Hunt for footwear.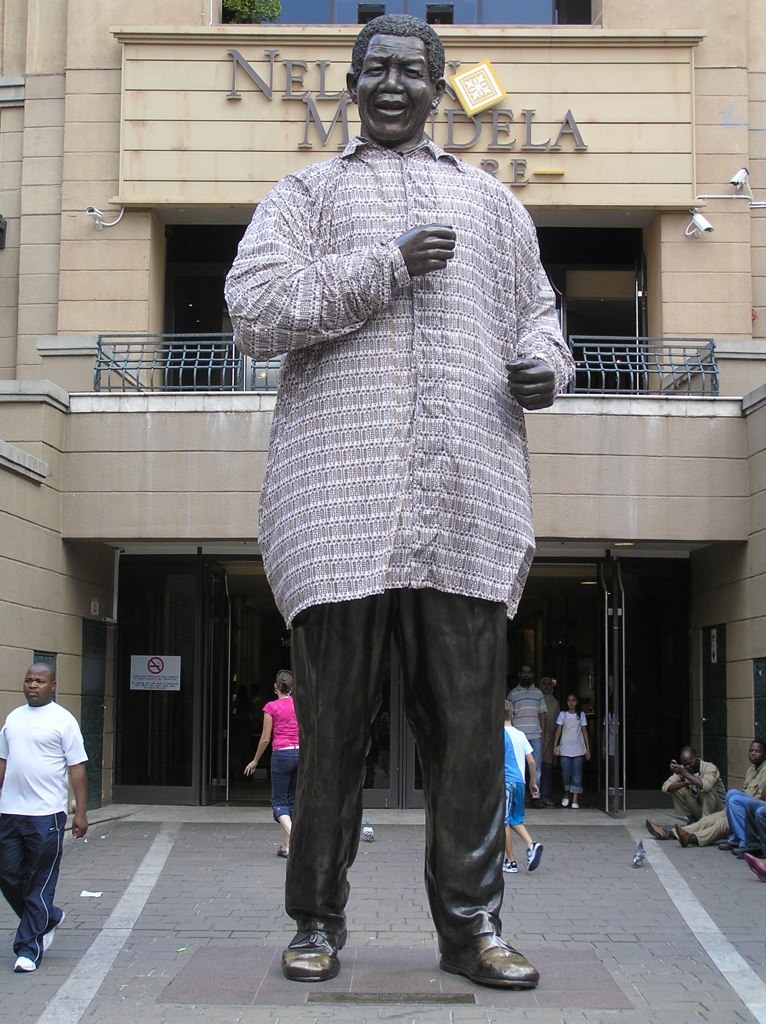
Hunted down at [746, 851, 765, 883].
